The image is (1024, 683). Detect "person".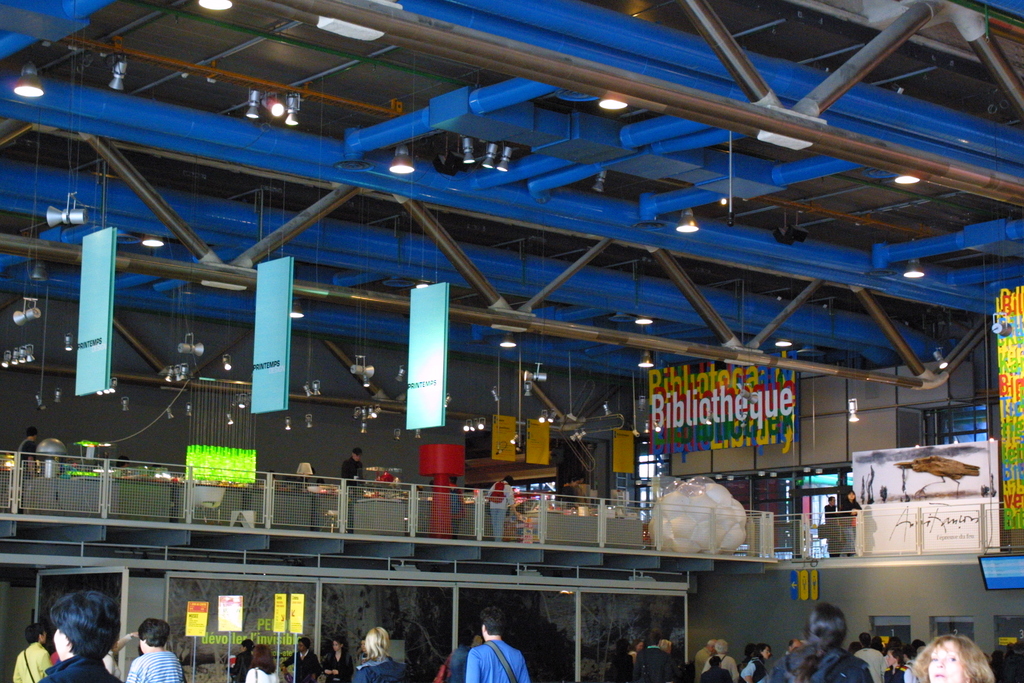
Detection: Rect(280, 637, 324, 682).
